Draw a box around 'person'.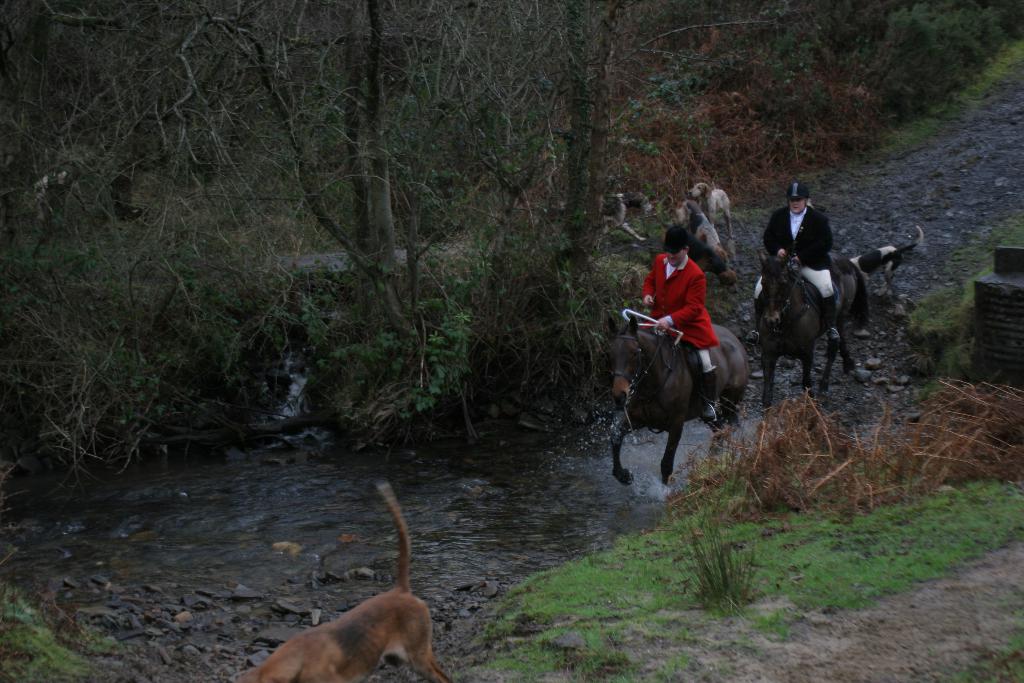
detection(636, 208, 735, 450).
